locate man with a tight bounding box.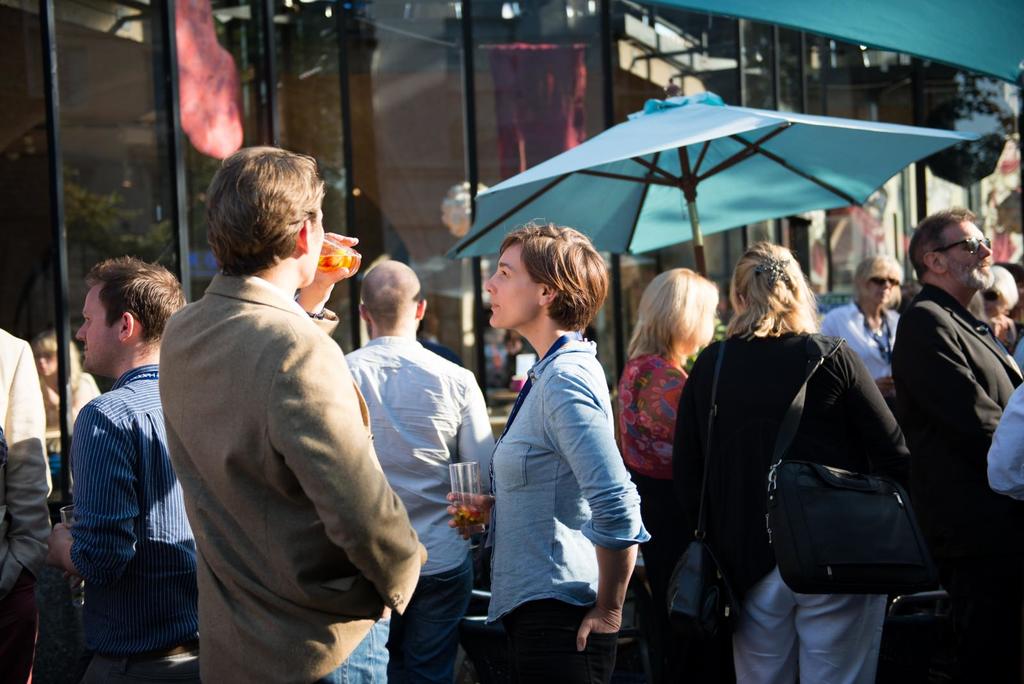
[left=950, top=264, right=1017, bottom=347].
